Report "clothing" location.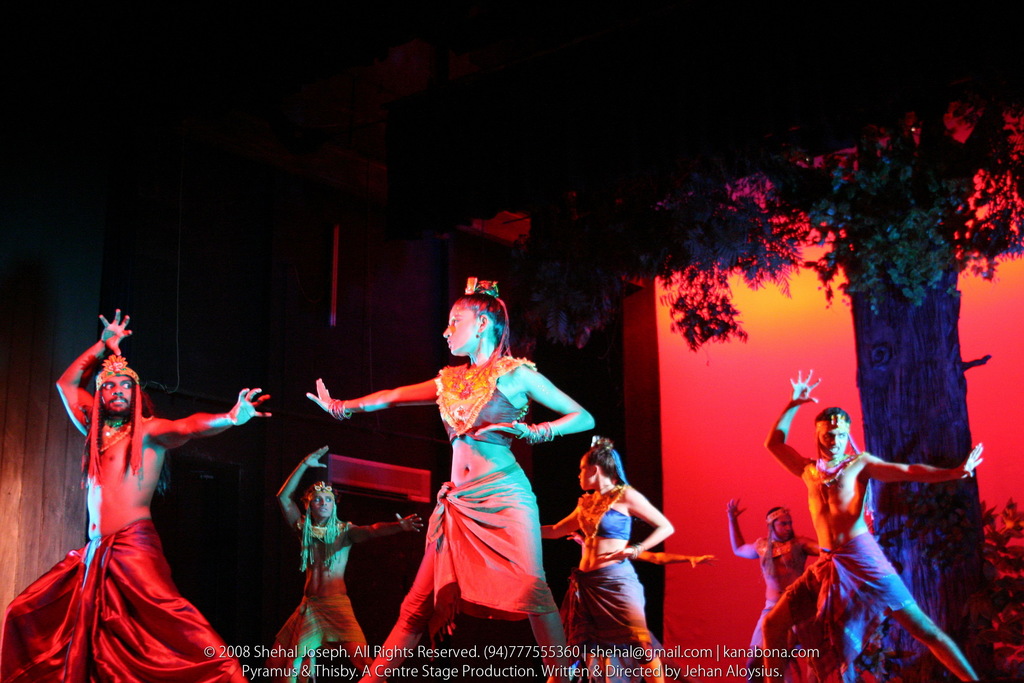
Report: 774 532 913 682.
